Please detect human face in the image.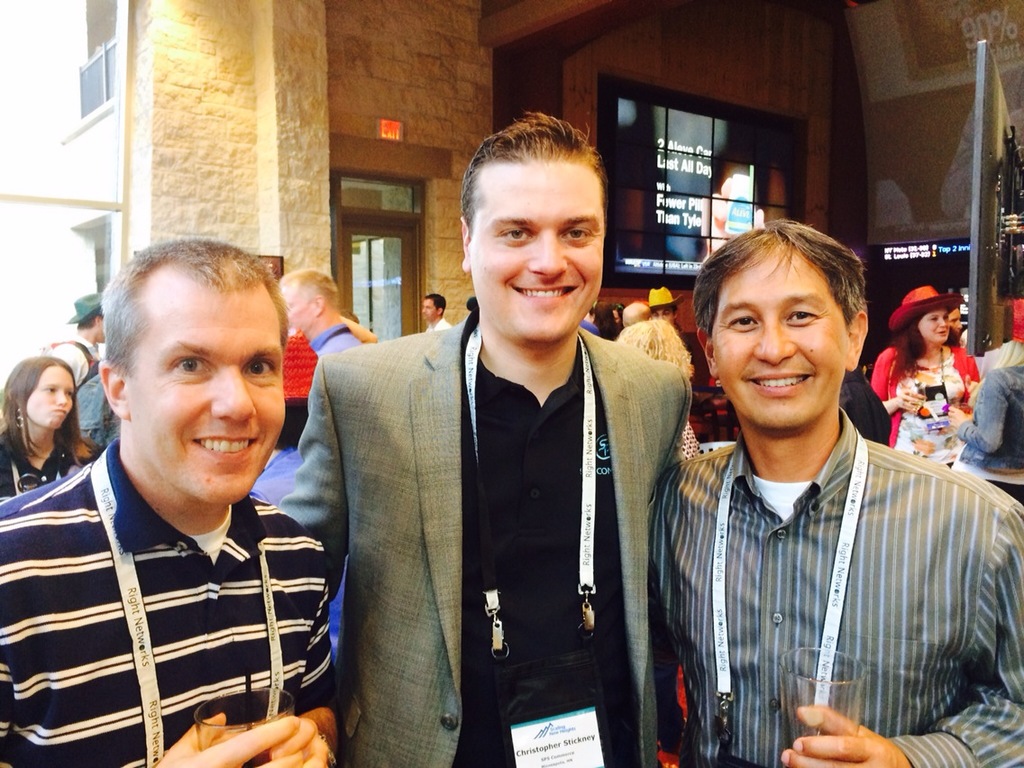
locate(715, 259, 849, 434).
